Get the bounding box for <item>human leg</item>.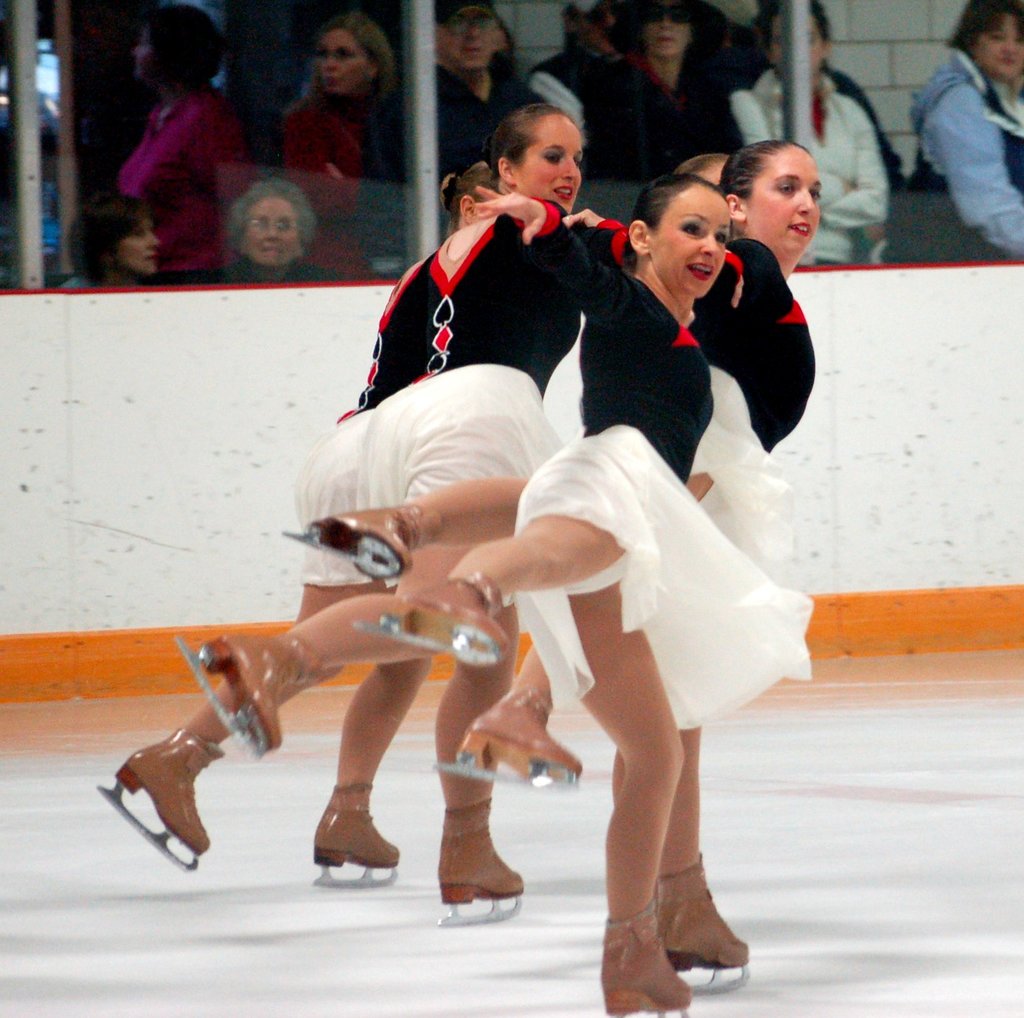
175 594 435 757.
